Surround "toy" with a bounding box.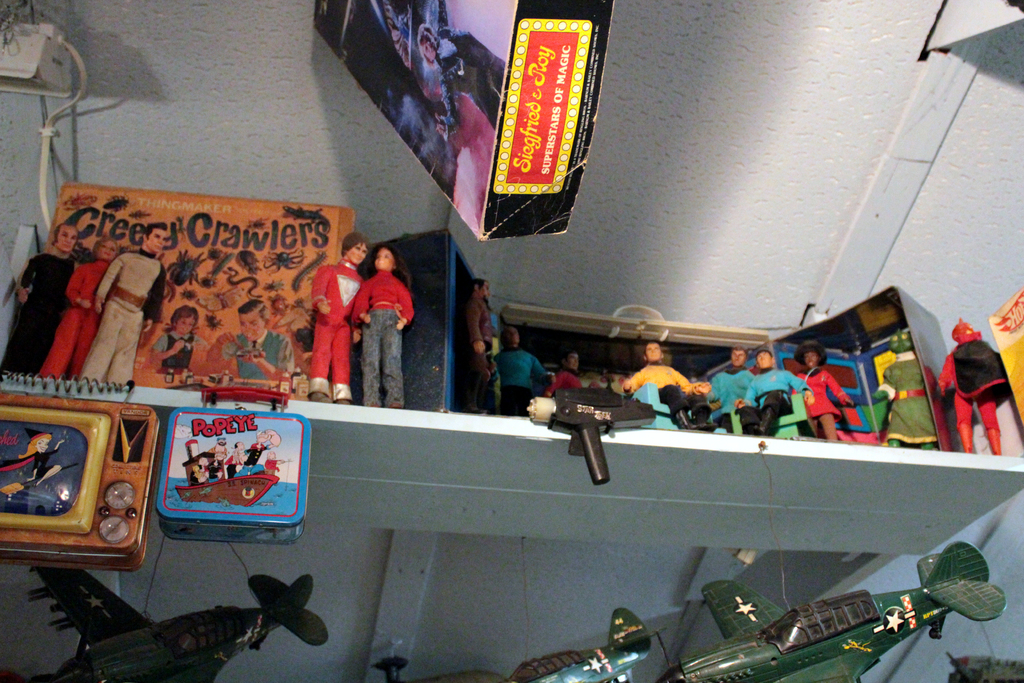
81,220,161,386.
